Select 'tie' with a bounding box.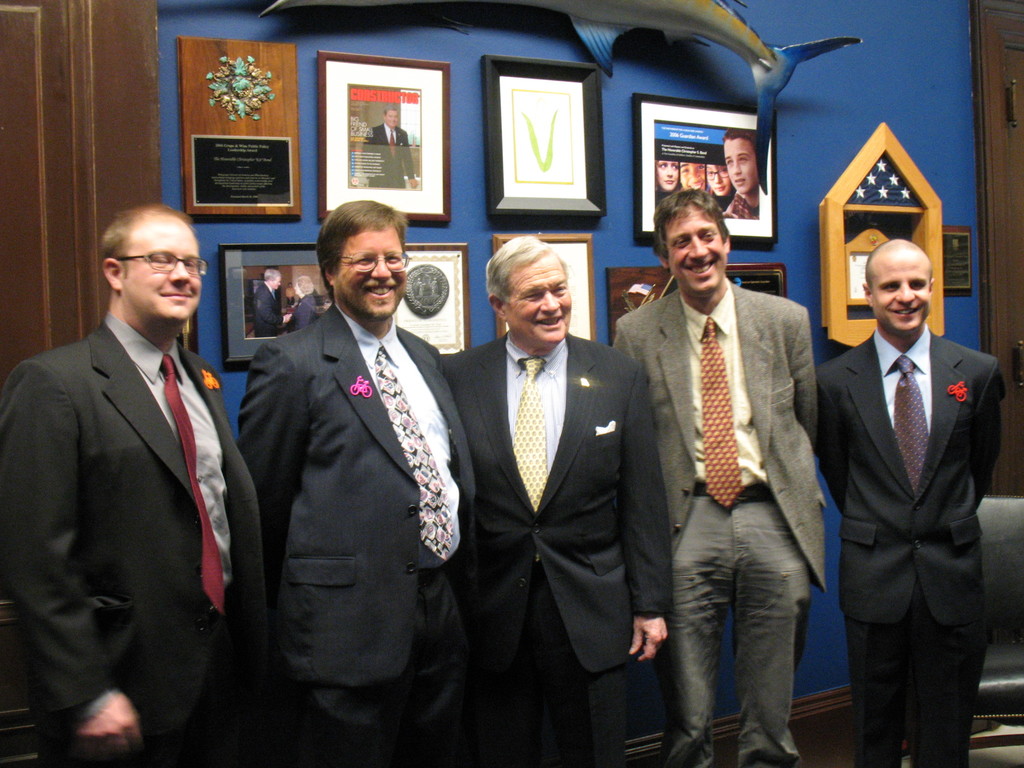
[x1=891, y1=353, x2=929, y2=496].
